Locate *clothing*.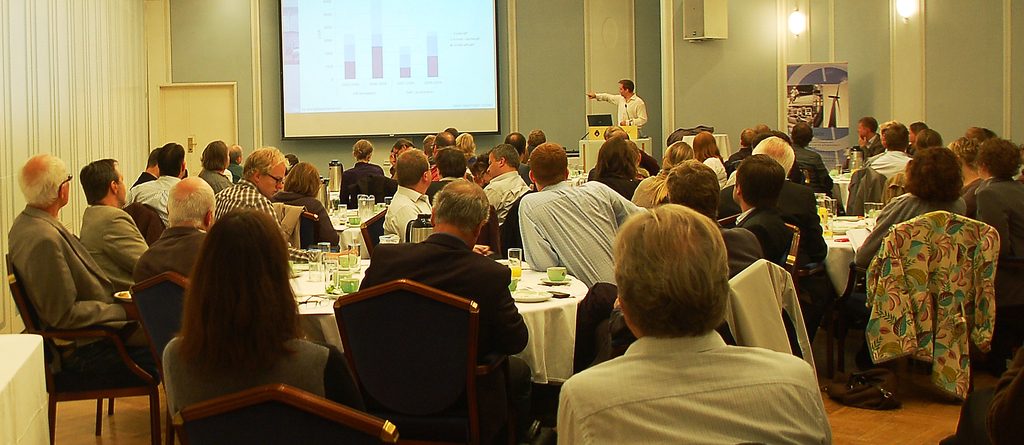
Bounding box: 8 197 145 372.
